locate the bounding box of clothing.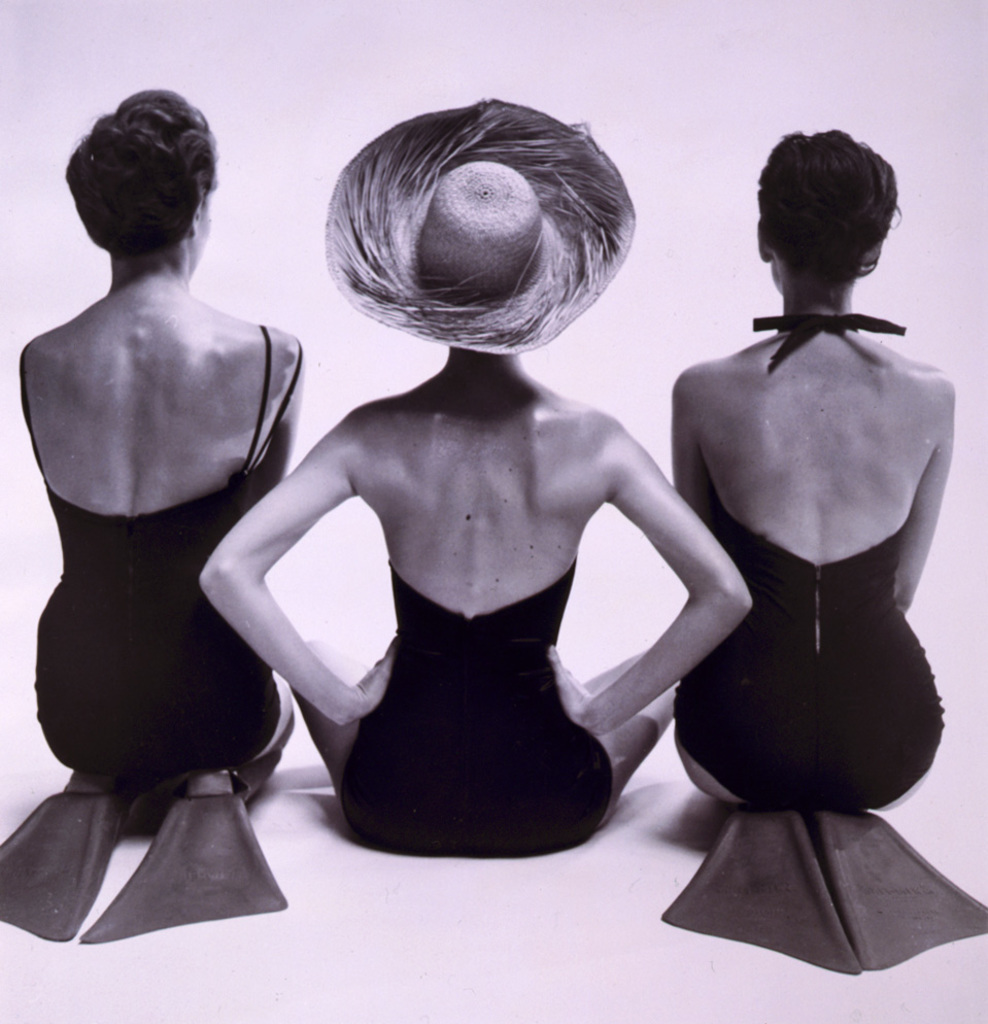
Bounding box: box(668, 487, 956, 824).
